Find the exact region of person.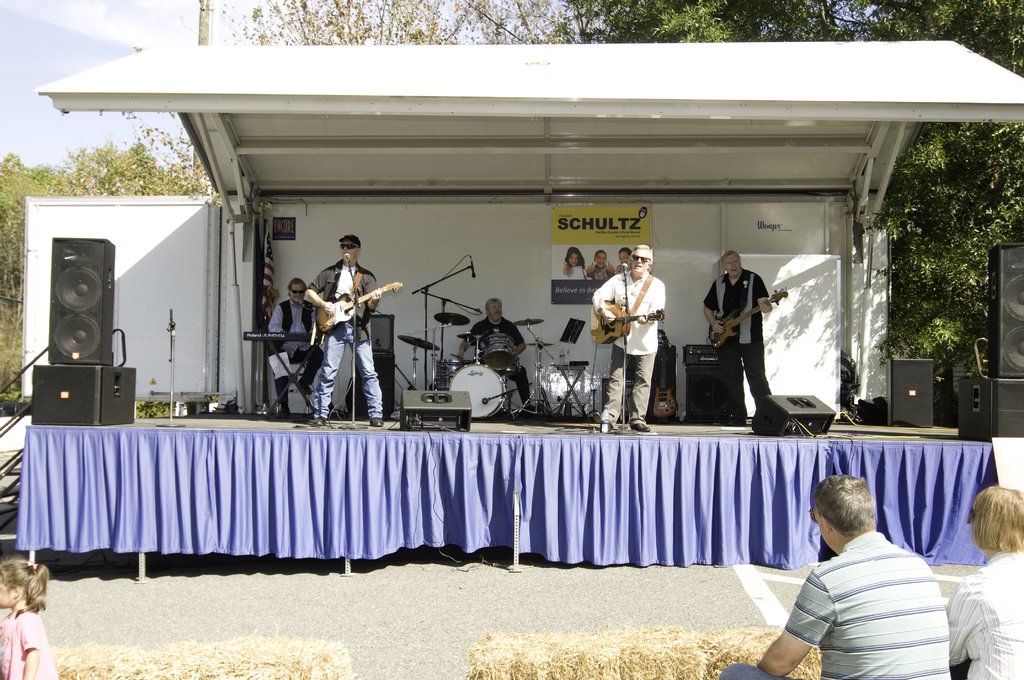
Exact region: (292,222,391,441).
